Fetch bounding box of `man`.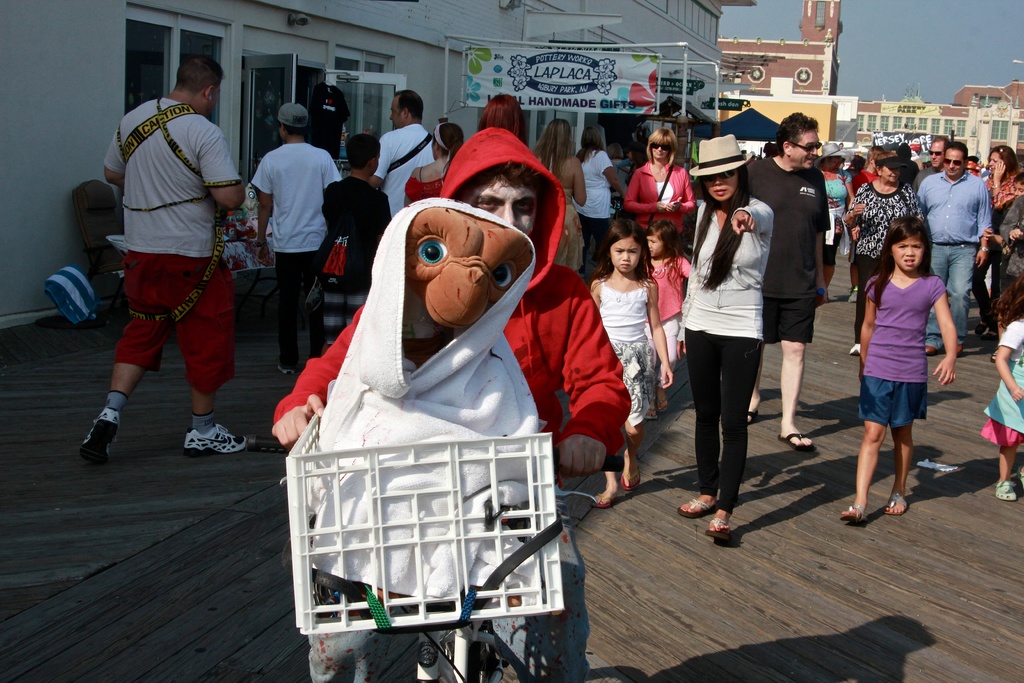
Bbox: crop(917, 128, 993, 362).
